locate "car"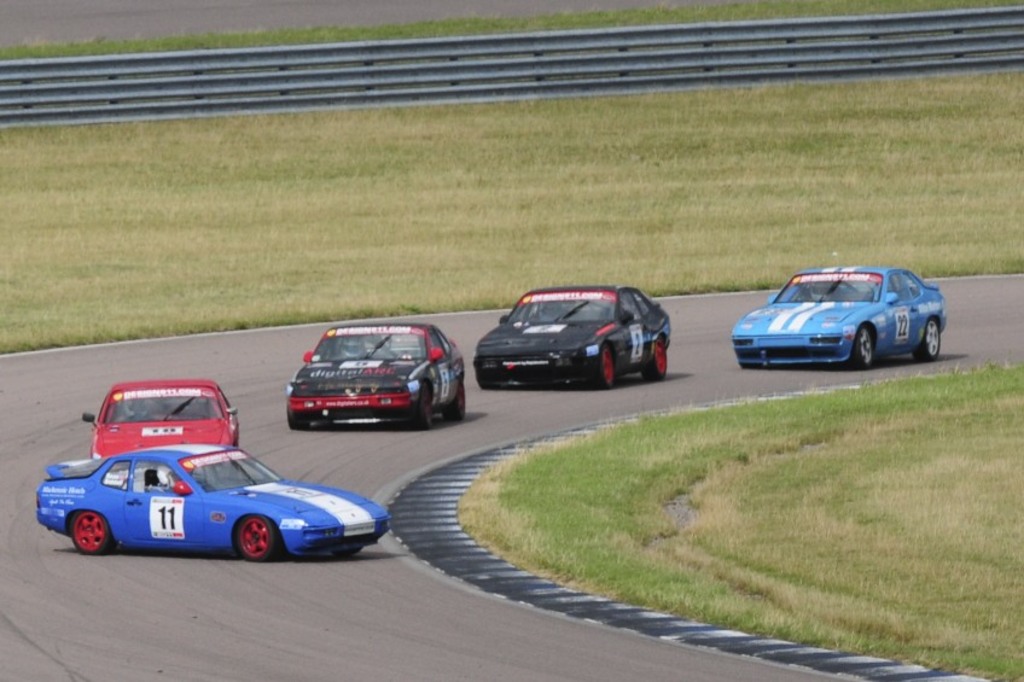
rect(286, 323, 465, 426)
